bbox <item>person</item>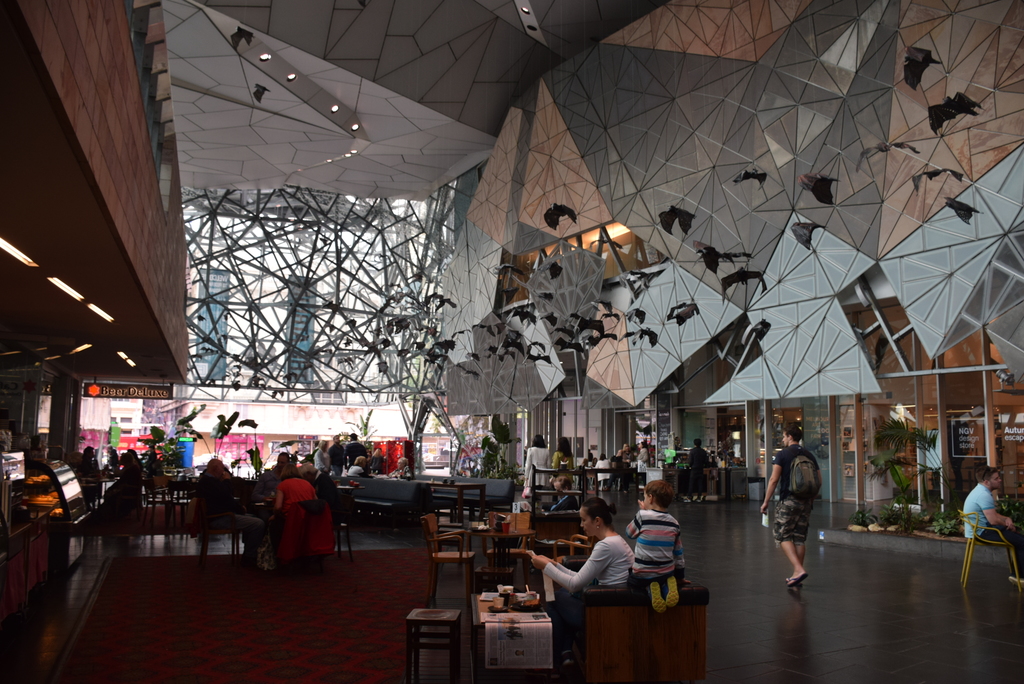
(196, 459, 270, 558)
